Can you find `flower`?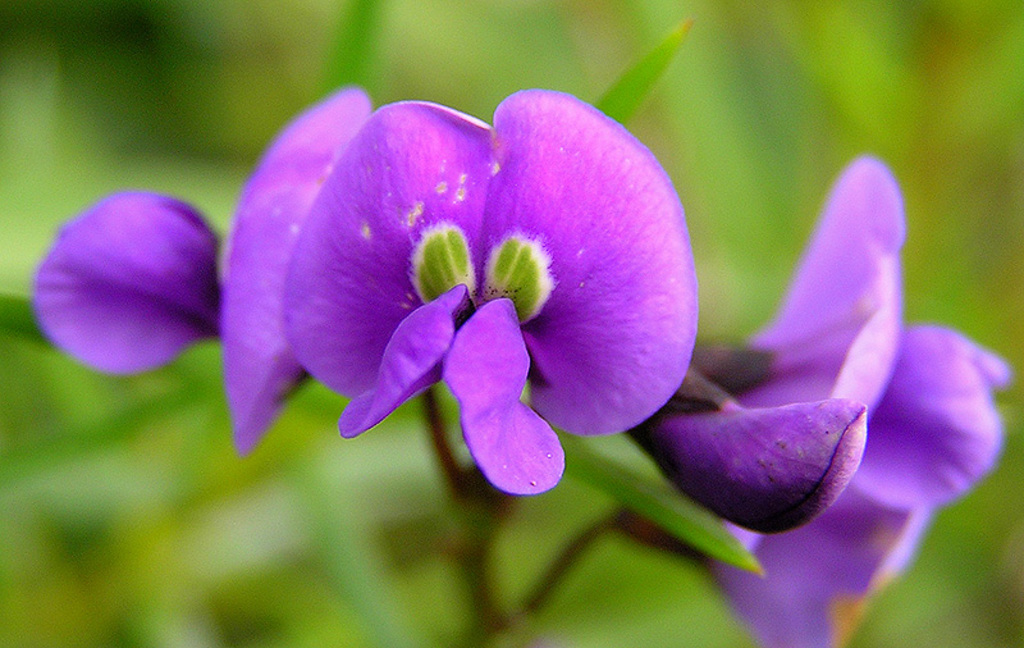
Yes, bounding box: left=626, top=156, right=1014, bottom=647.
